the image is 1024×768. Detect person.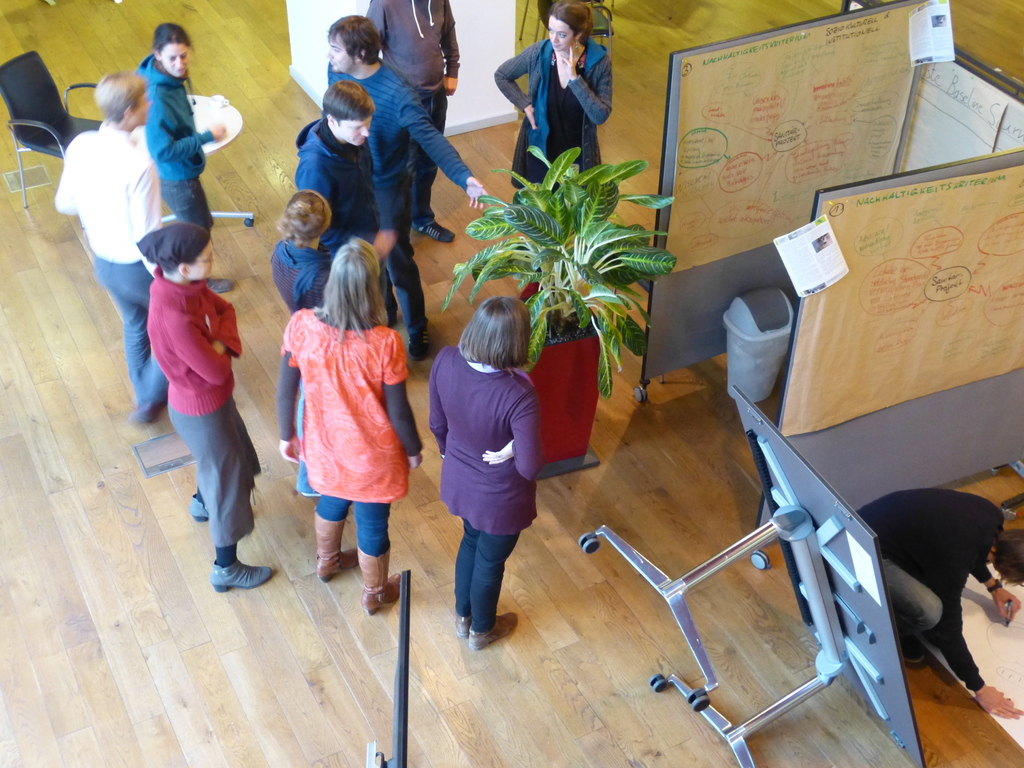
Detection: region(138, 24, 219, 232).
